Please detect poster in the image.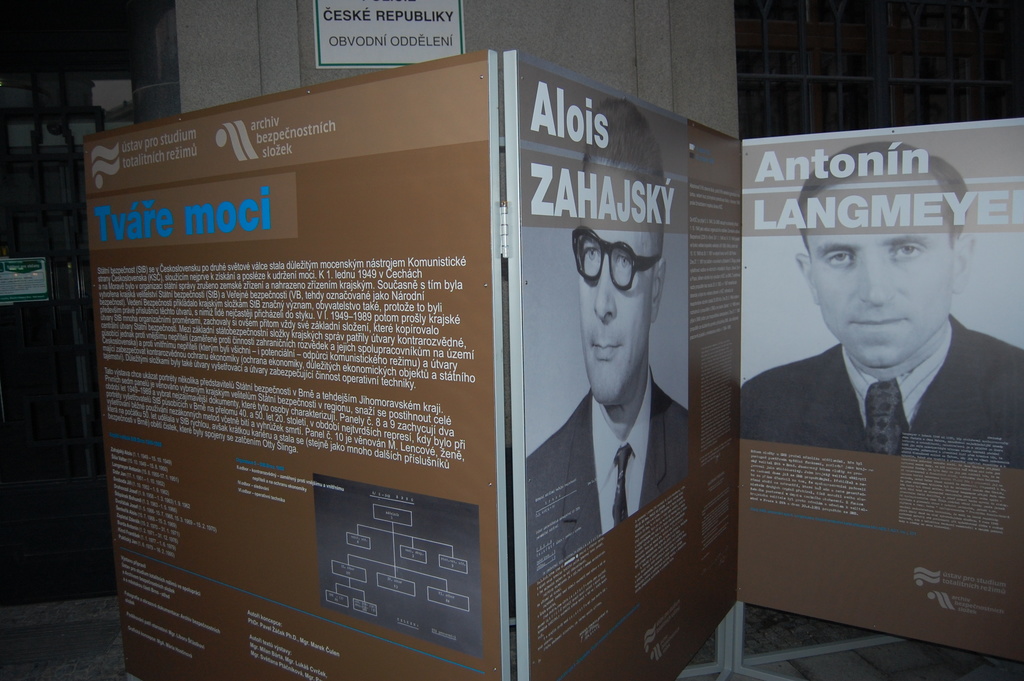
(x1=519, y1=49, x2=737, y2=680).
